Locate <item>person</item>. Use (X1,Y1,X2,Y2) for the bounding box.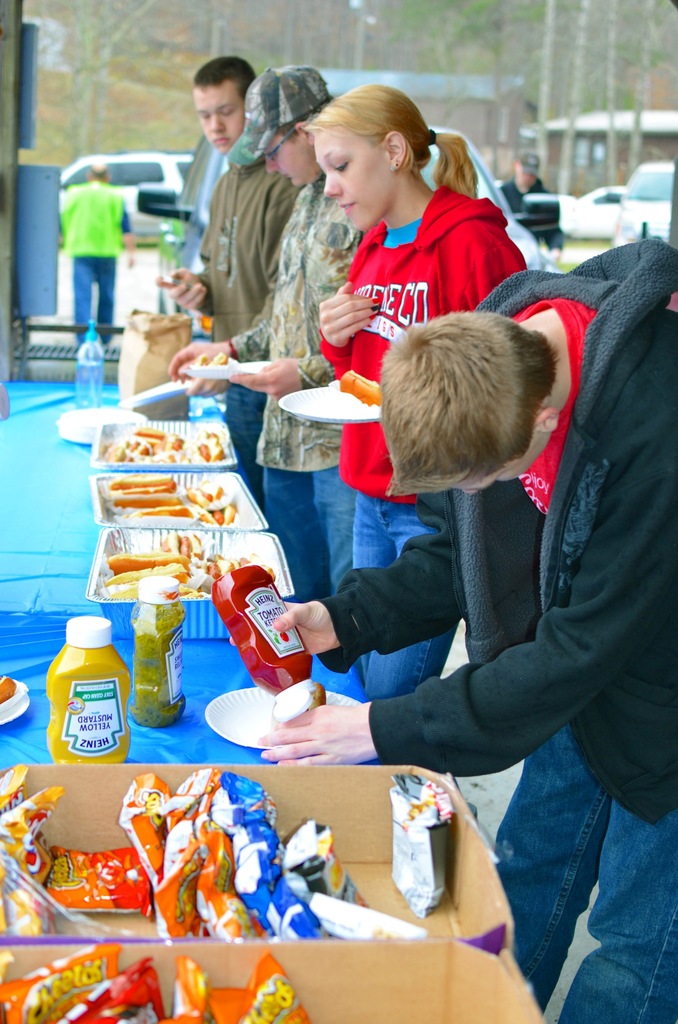
(154,53,307,508).
